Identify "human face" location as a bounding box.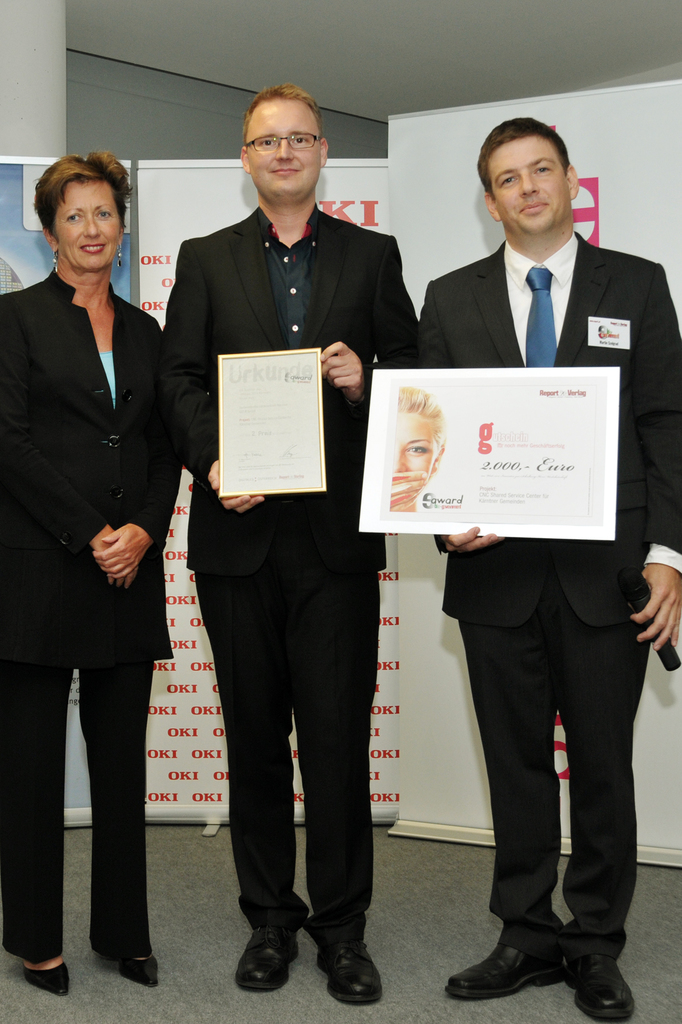
rect(479, 128, 566, 249).
